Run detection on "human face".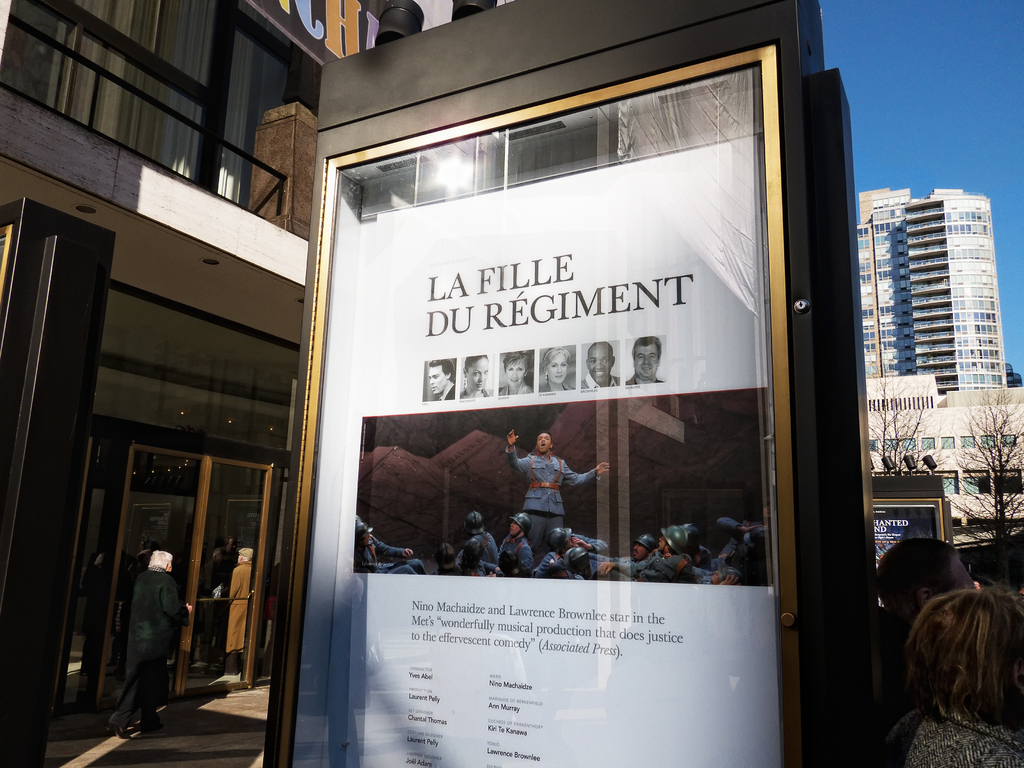
Result: x1=545, y1=353, x2=568, y2=387.
